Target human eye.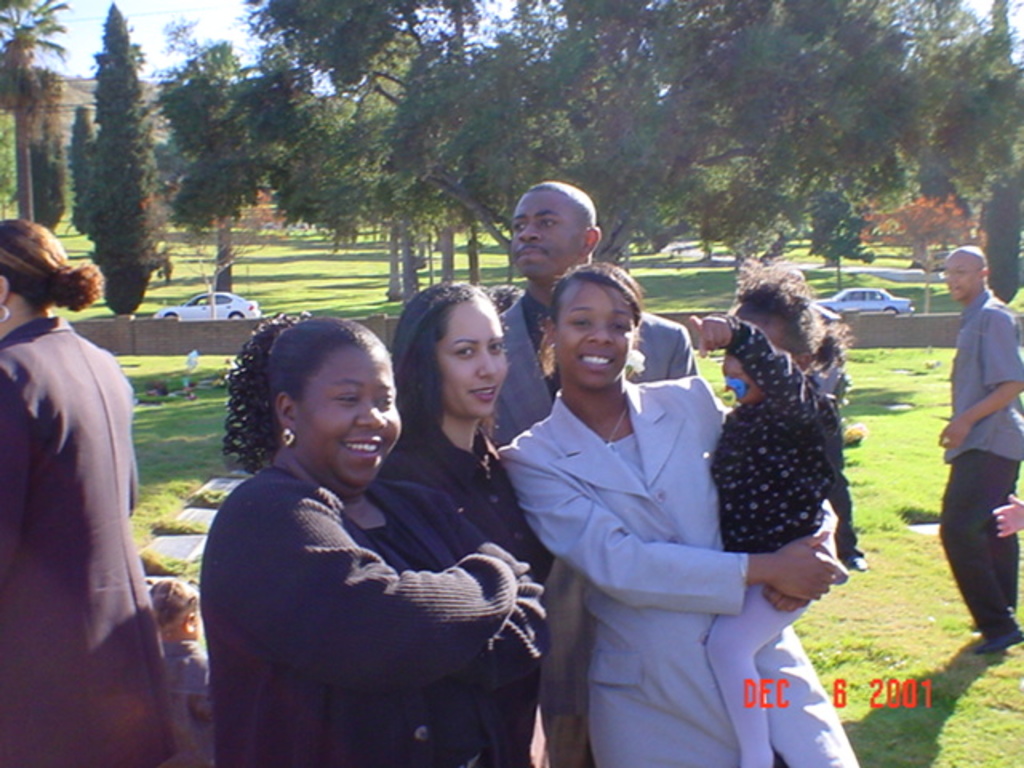
Target region: region(485, 339, 504, 360).
